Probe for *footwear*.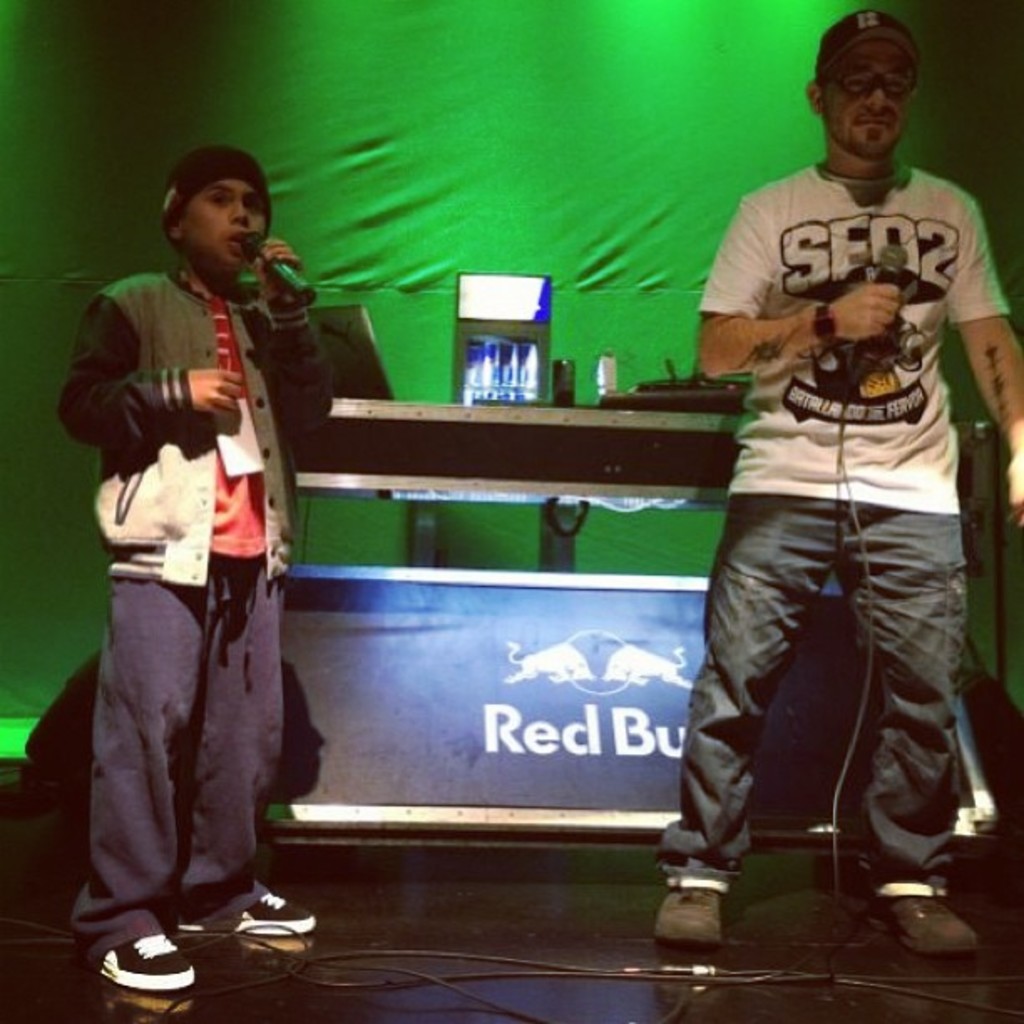
Probe result: [653,885,723,954].
